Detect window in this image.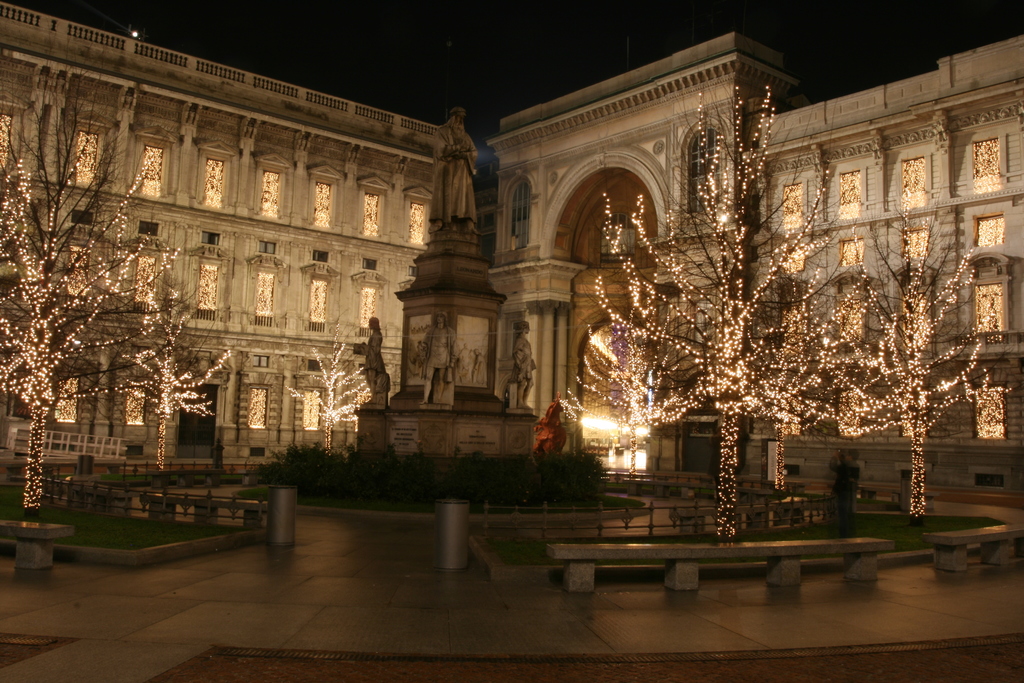
Detection: pyautogui.locateOnScreen(360, 255, 376, 268).
